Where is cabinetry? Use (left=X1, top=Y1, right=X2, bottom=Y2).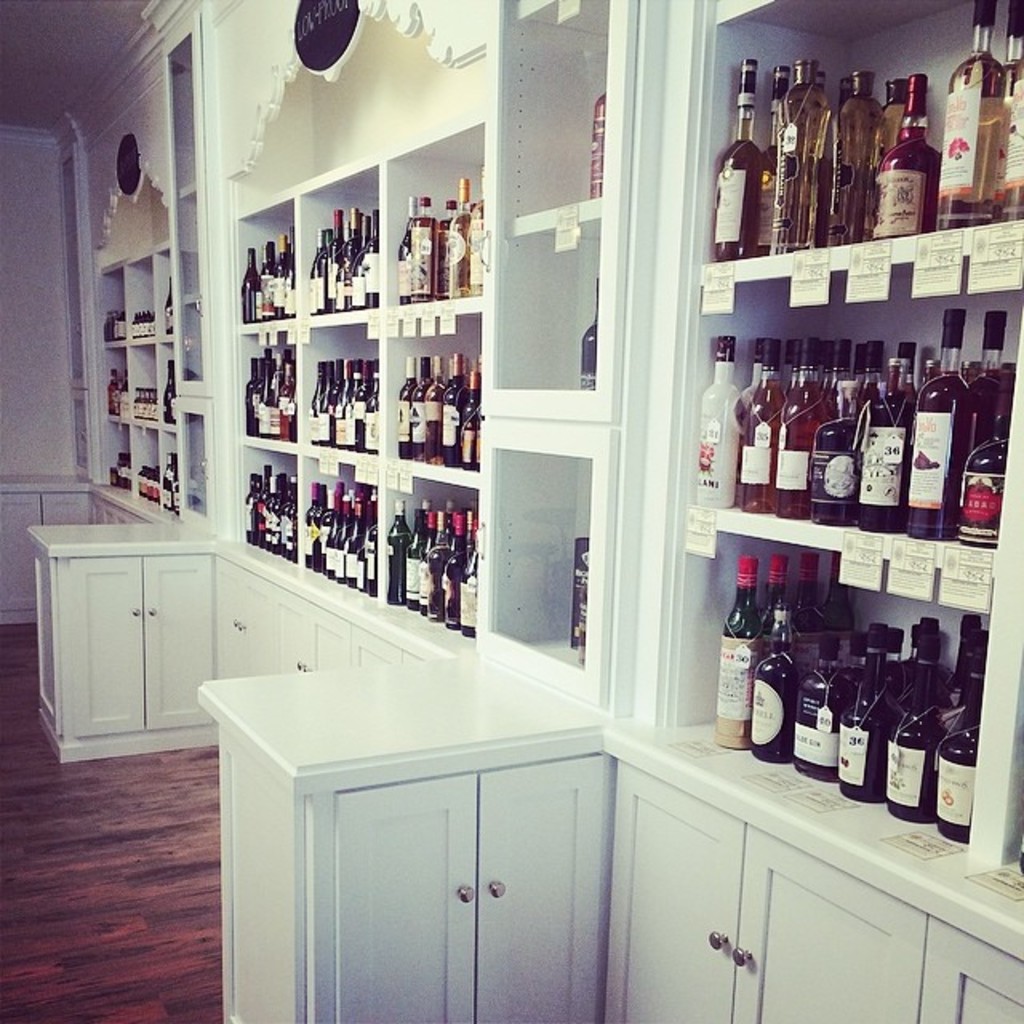
(left=24, top=510, right=218, bottom=768).
